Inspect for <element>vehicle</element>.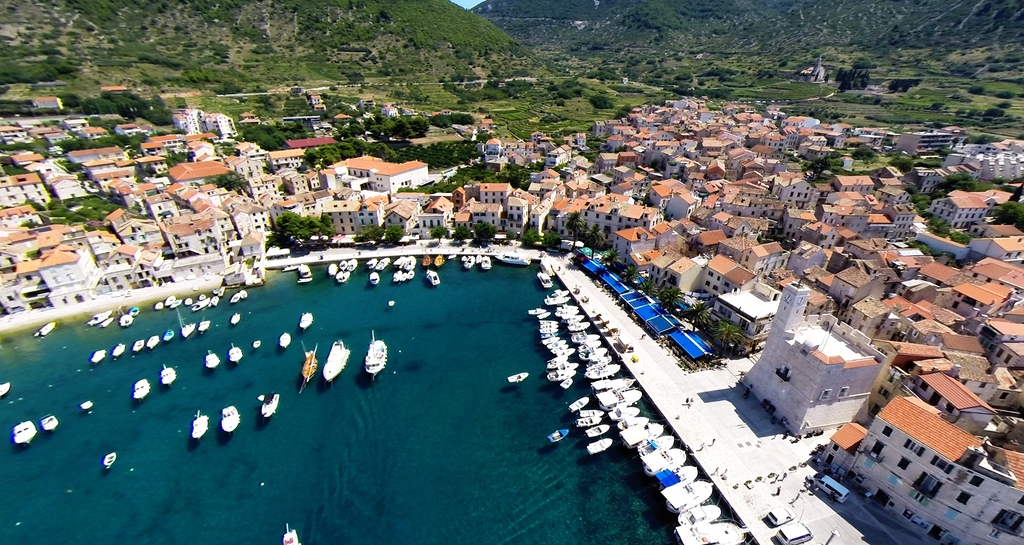
Inspection: [260,388,282,424].
